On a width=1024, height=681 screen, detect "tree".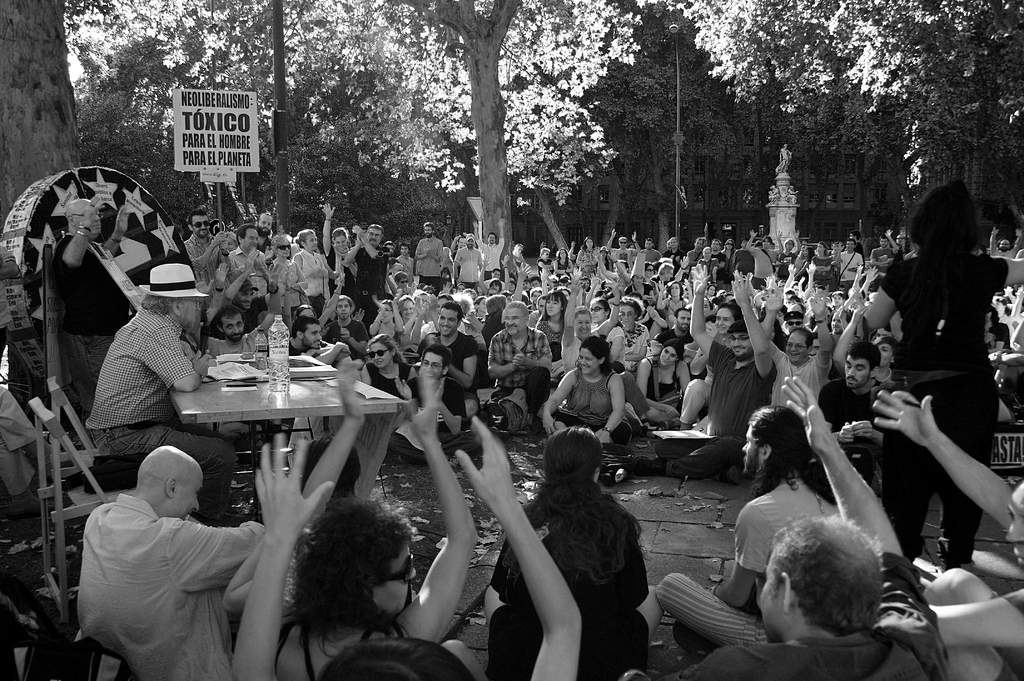
58, 0, 189, 236.
